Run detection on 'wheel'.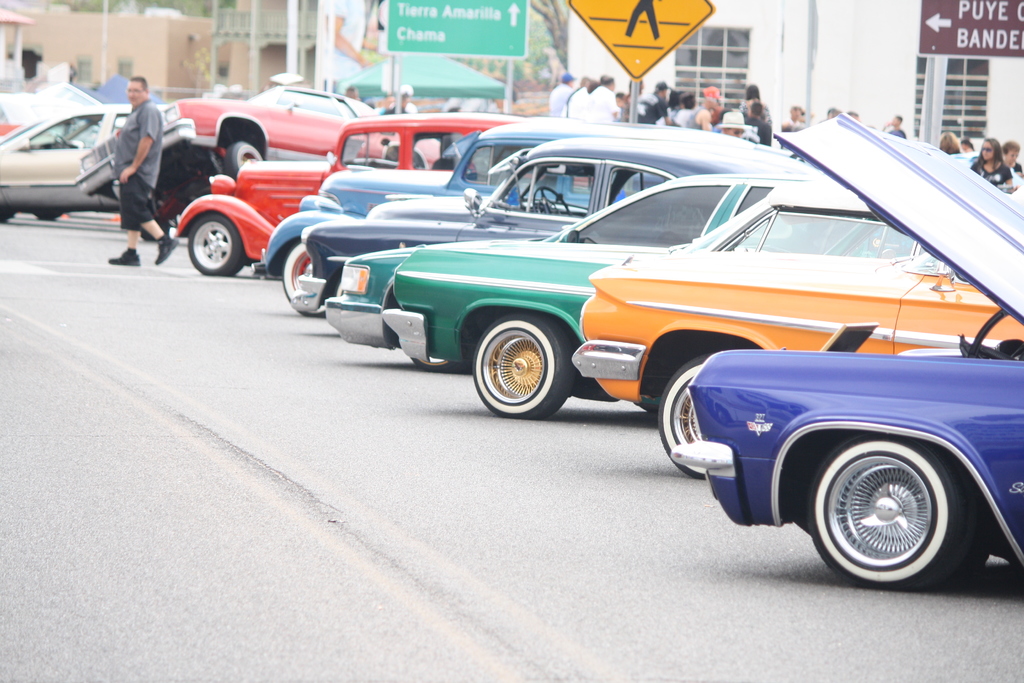
Result: BBox(655, 361, 706, 484).
